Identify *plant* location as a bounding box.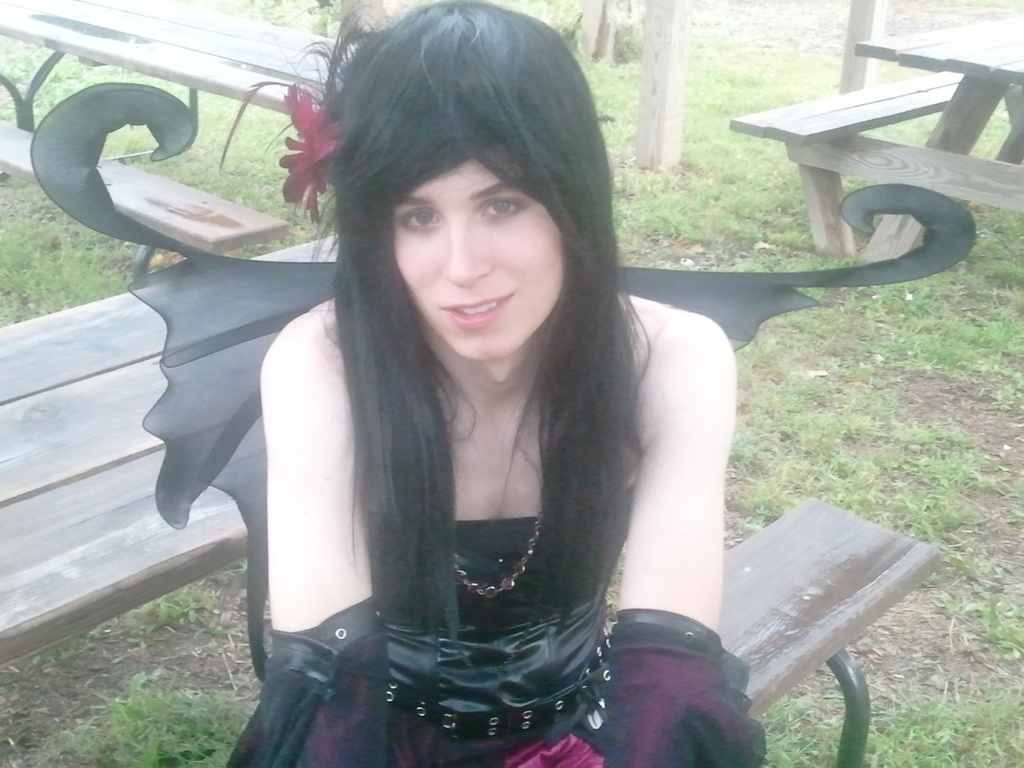
BBox(19, 53, 194, 125).
